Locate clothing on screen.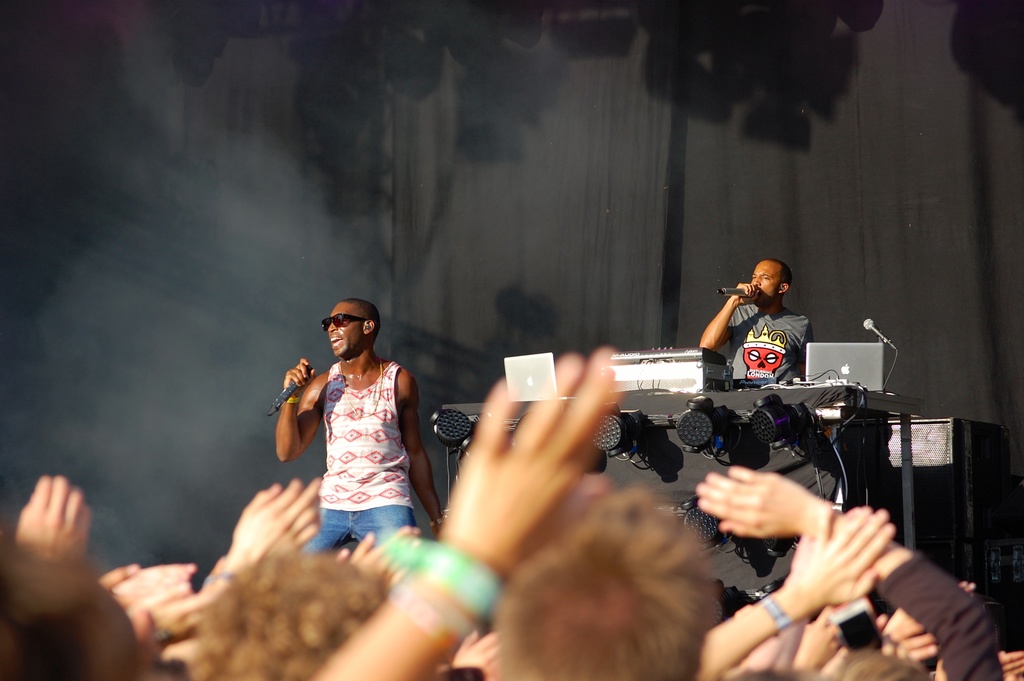
On screen at [879,552,1004,680].
